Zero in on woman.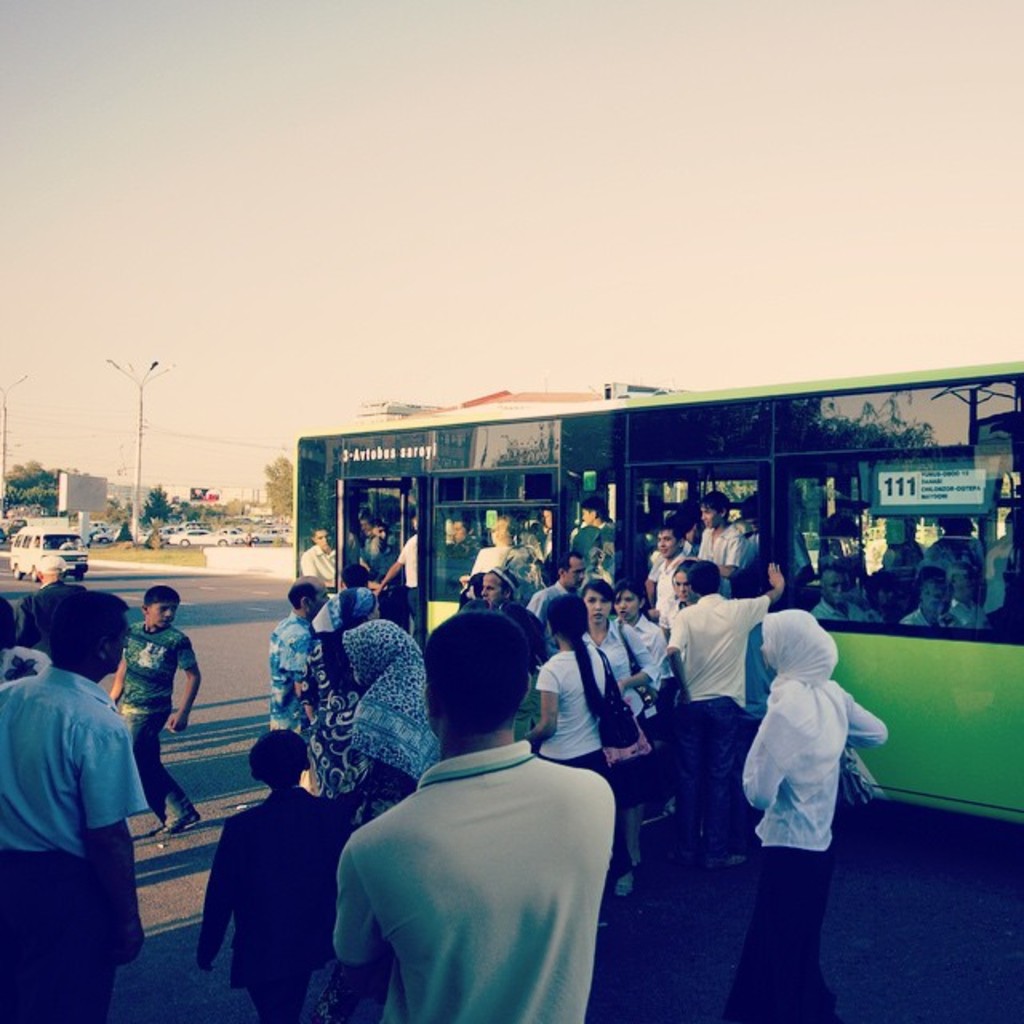
Zeroed in: [left=725, top=608, right=888, bottom=1019].
